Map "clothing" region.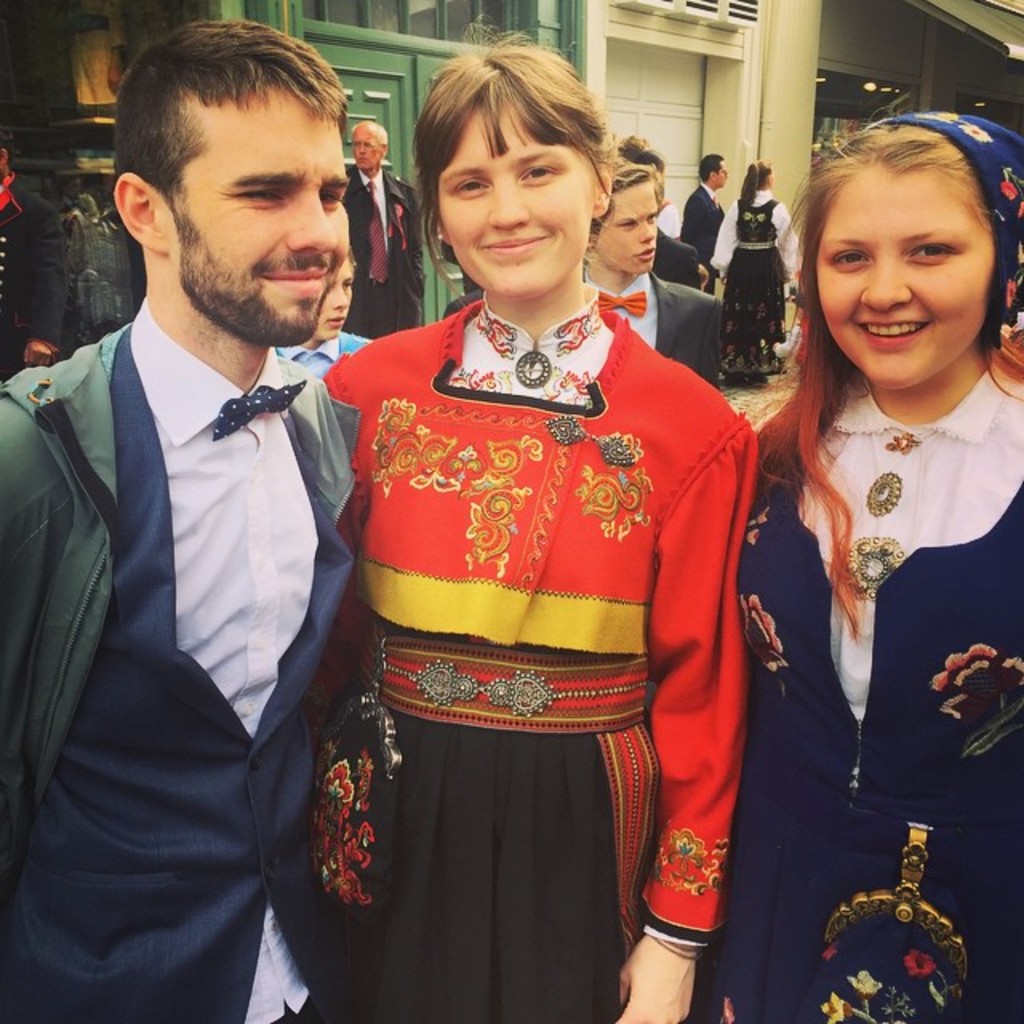
Mapped to [x1=875, y1=109, x2=1022, y2=339].
